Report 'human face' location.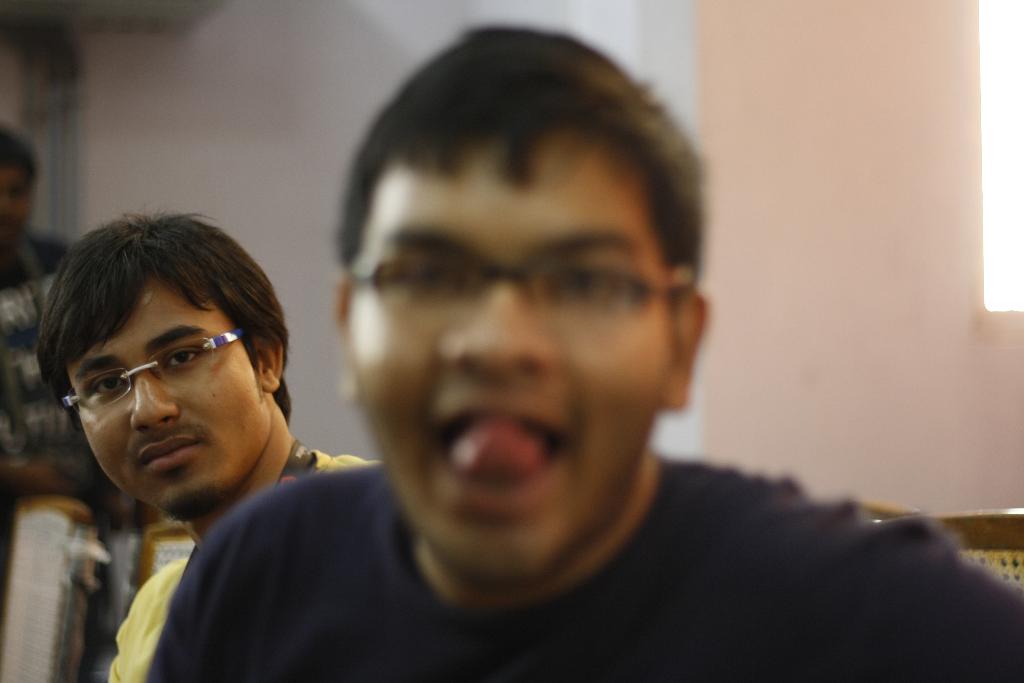
Report: {"left": 344, "top": 153, "right": 672, "bottom": 562}.
